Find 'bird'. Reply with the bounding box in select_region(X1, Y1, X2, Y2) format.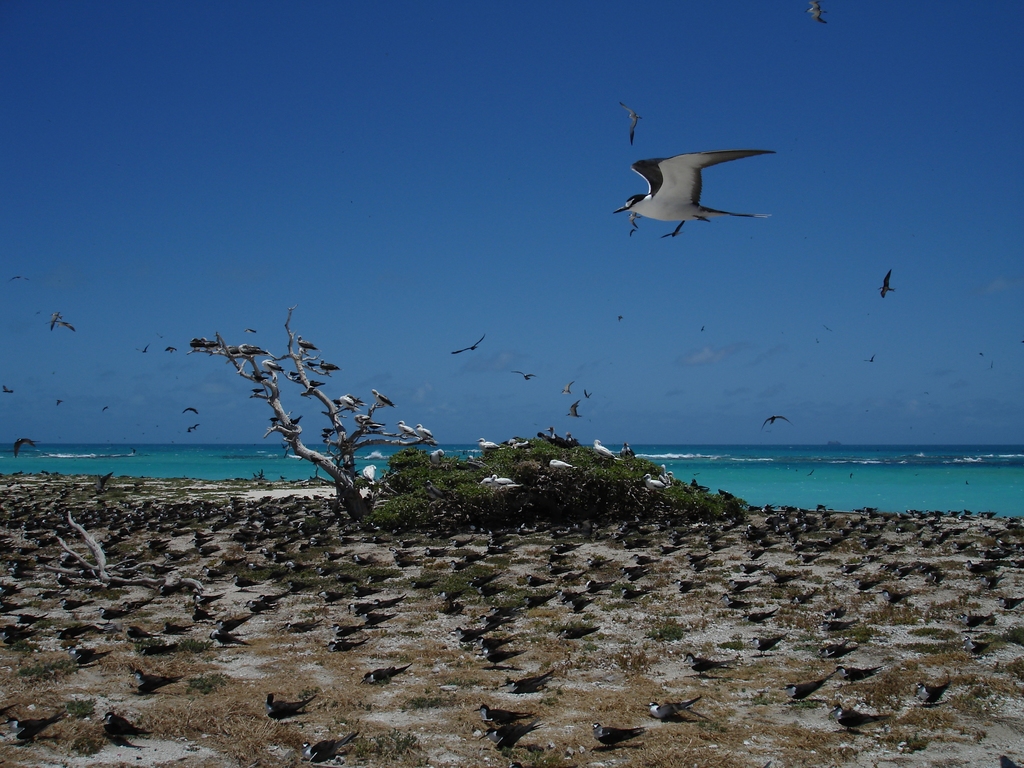
select_region(472, 572, 500, 581).
